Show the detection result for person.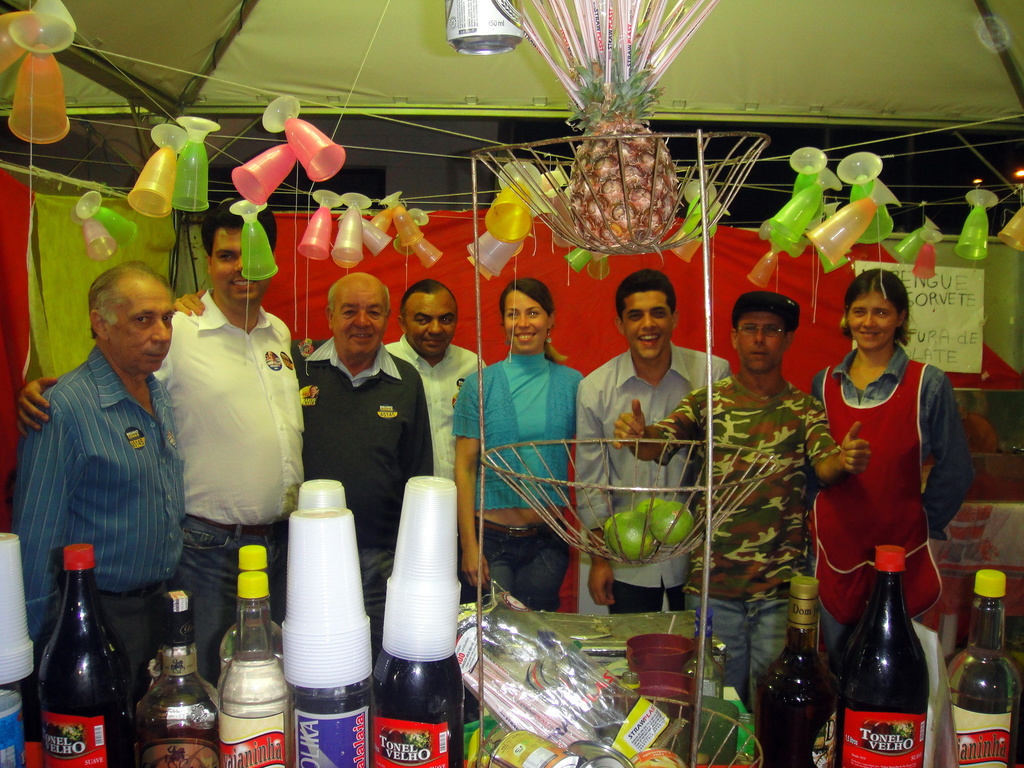
pyautogui.locateOnScreen(15, 199, 310, 683).
